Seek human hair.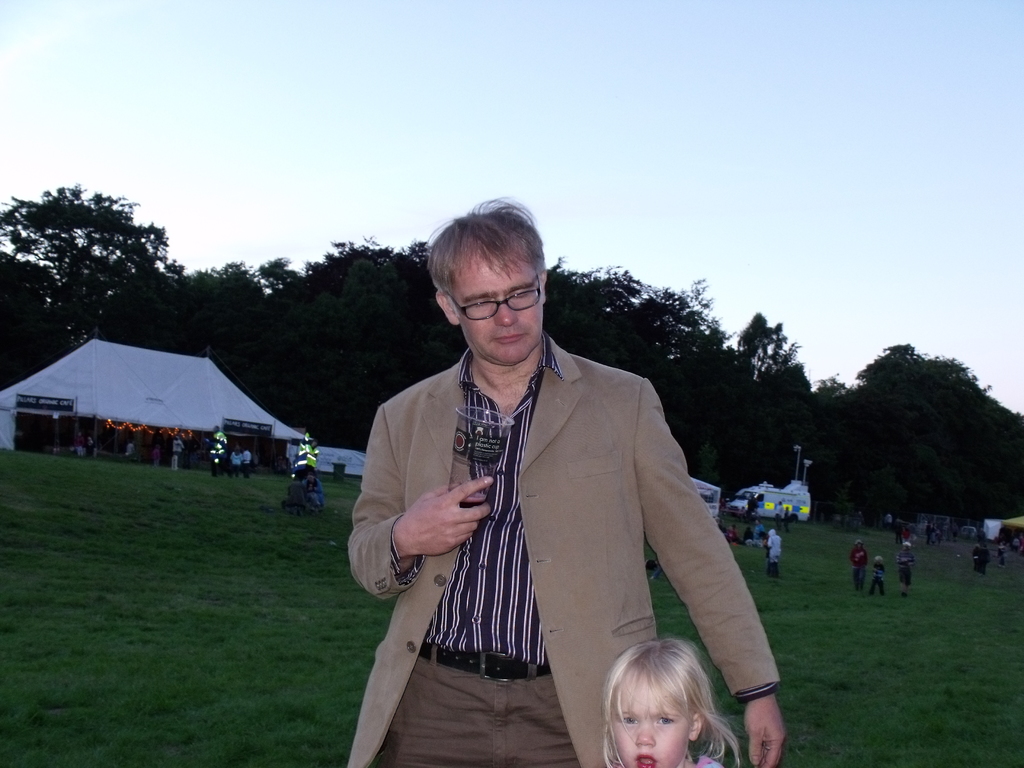
424 196 545 314.
